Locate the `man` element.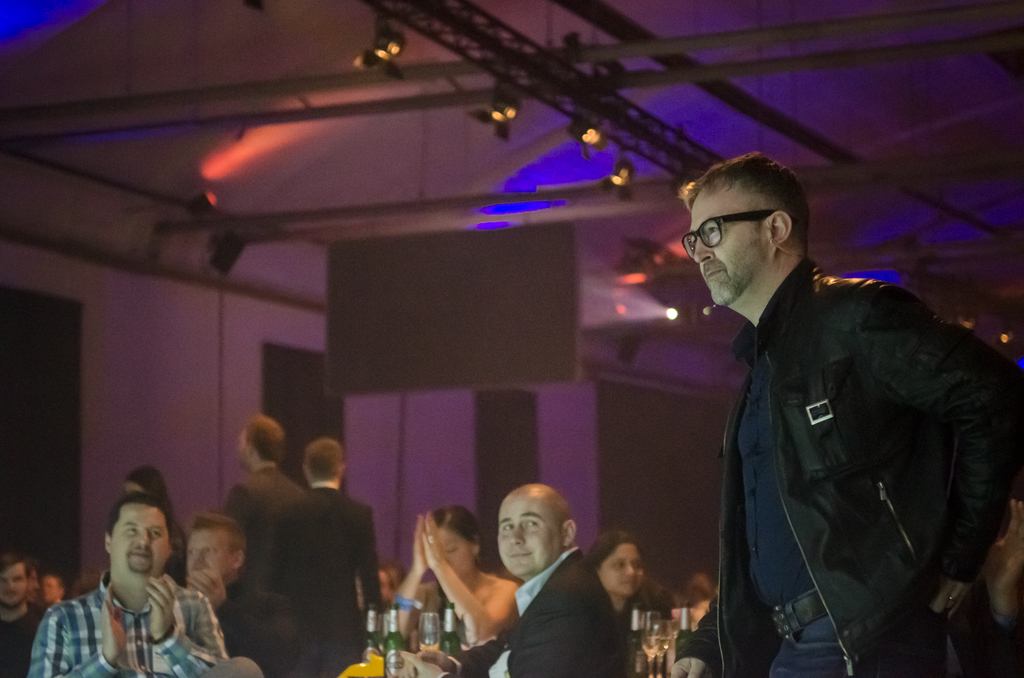
Element bbox: crop(224, 413, 299, 584).
